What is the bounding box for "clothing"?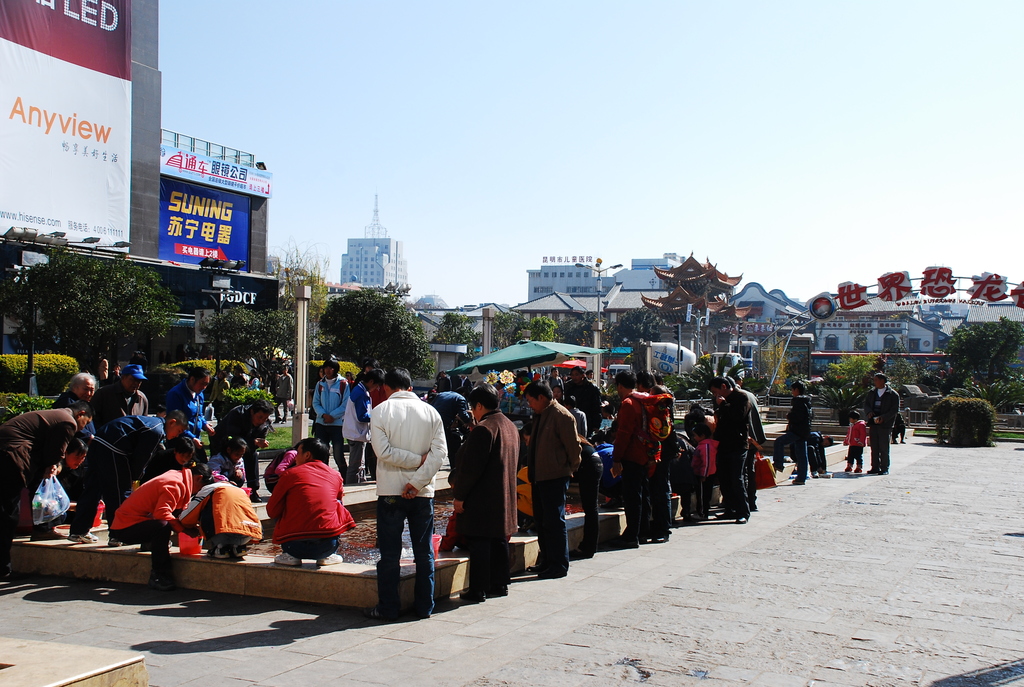
Rect(524, 395, 582, 571).
